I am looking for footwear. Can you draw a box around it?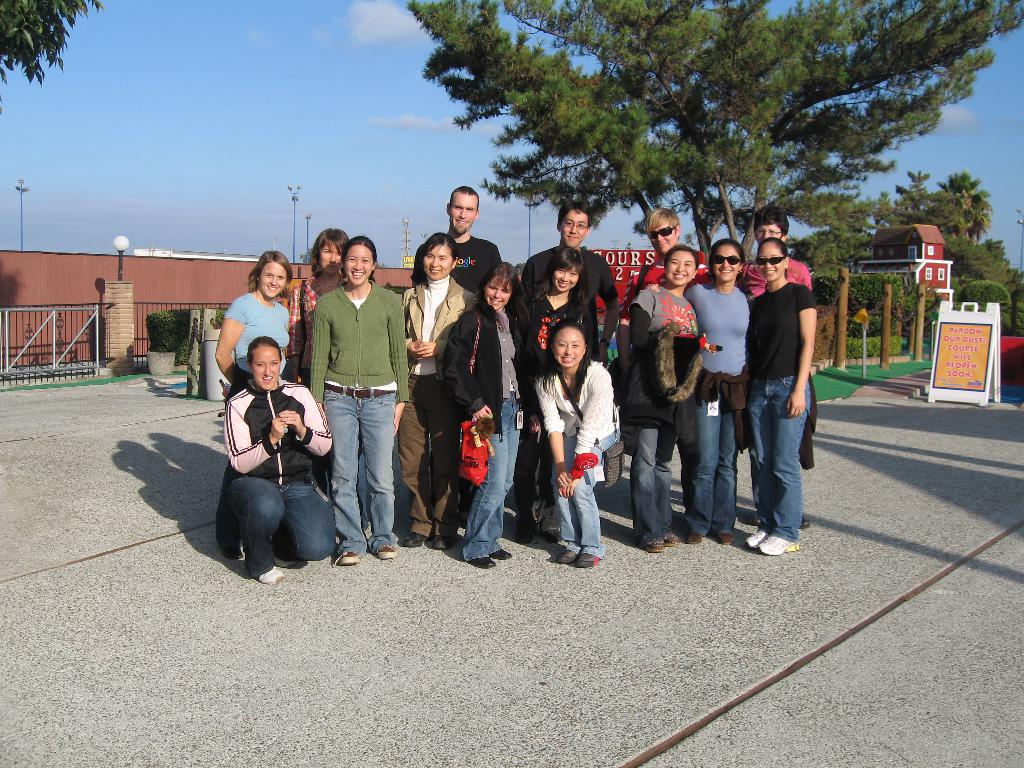
Sure, the bounding box is BBox(257, 564, 285, 584).
